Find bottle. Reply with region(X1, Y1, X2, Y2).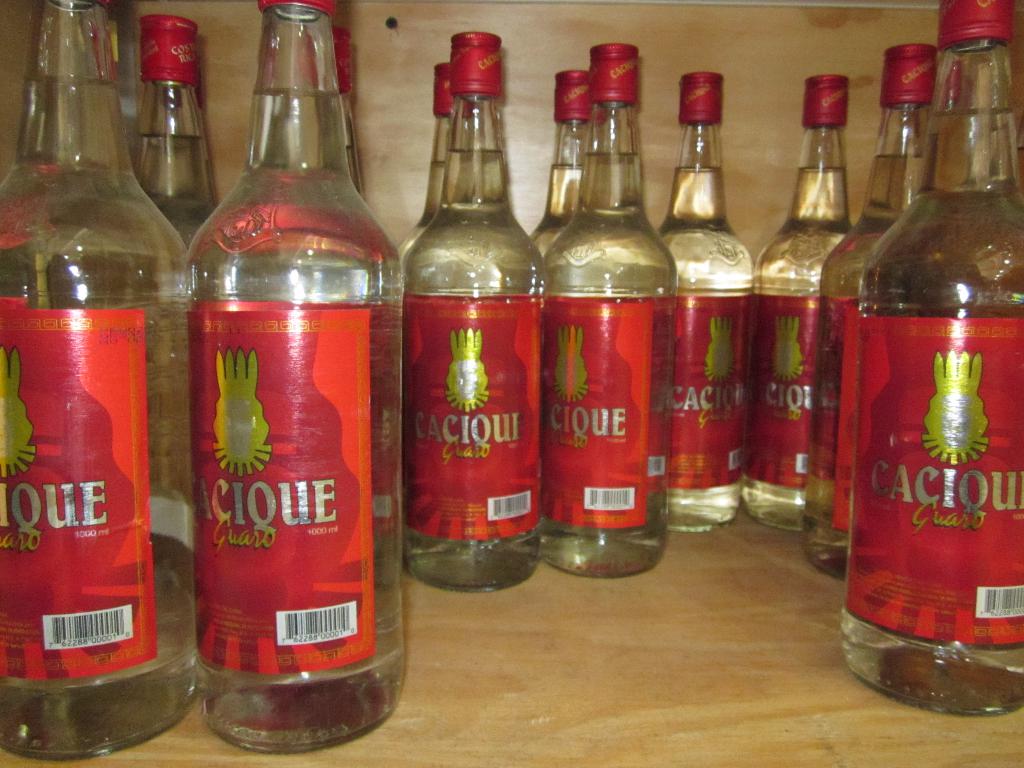
region(34, 0, 167, 259).
